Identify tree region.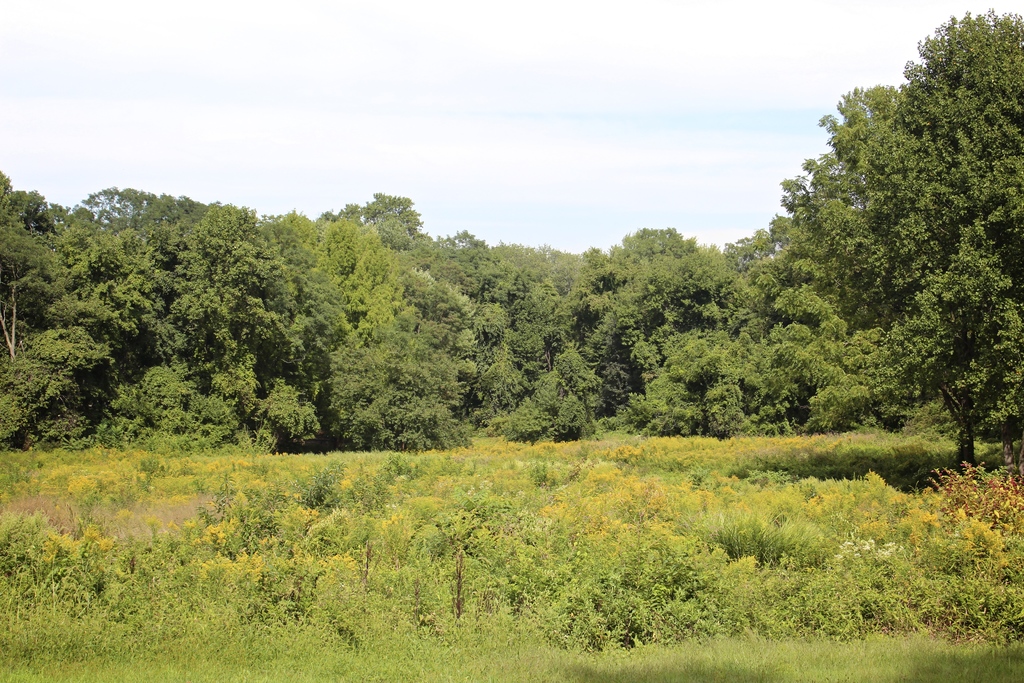
Region: [67,183,206,242].
